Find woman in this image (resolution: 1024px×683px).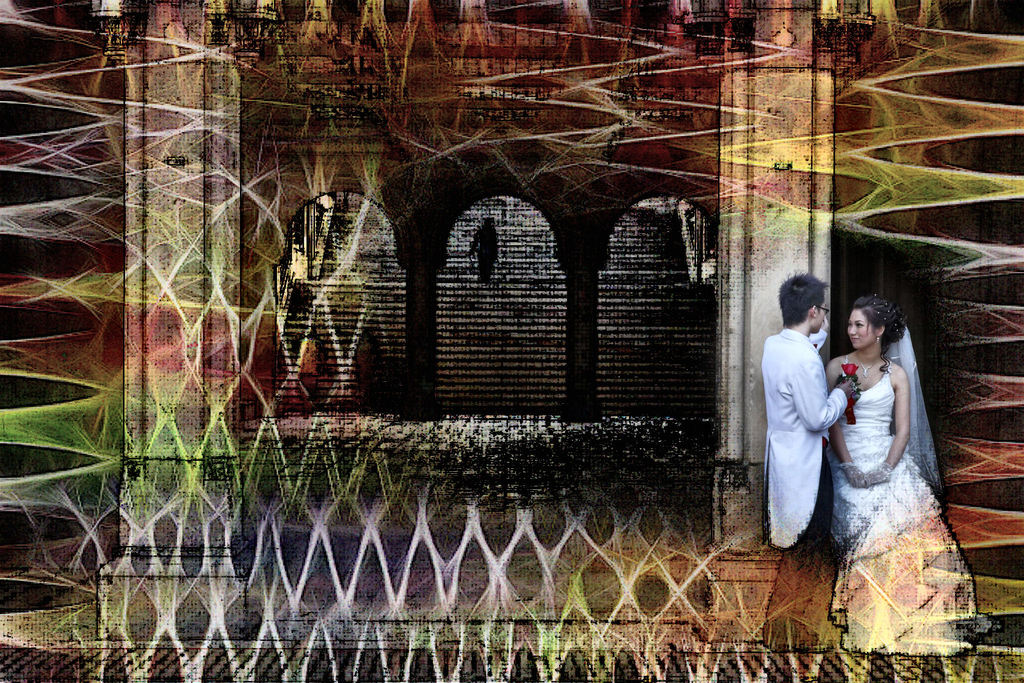
x1=817, y1=276, x2=978, y2=635.
